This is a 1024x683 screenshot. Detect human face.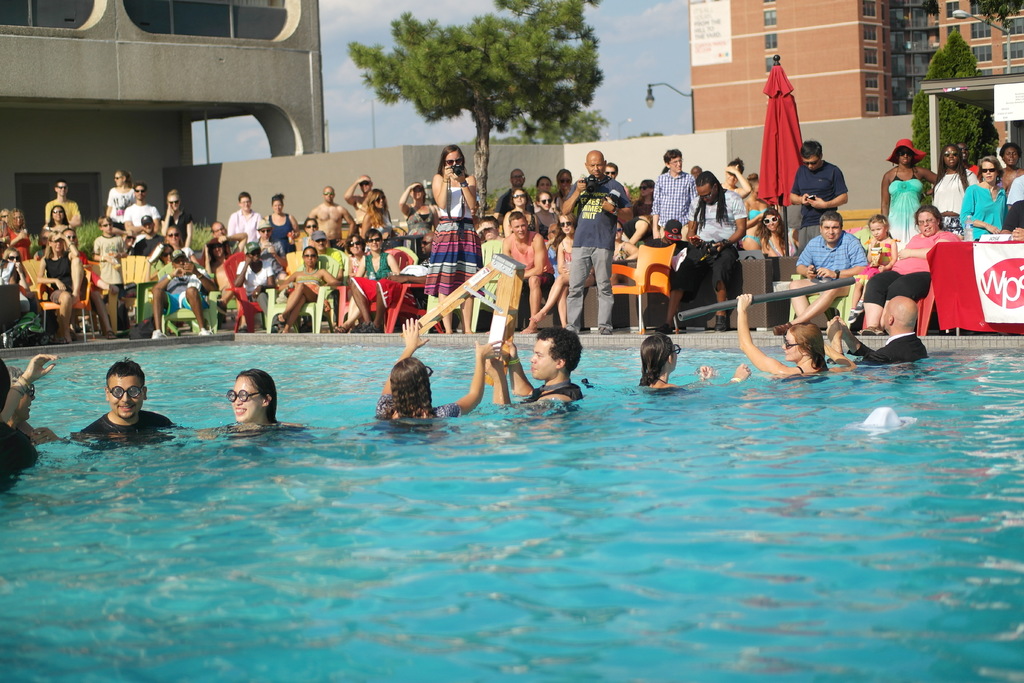
box=[672, 158, 683, 172].
